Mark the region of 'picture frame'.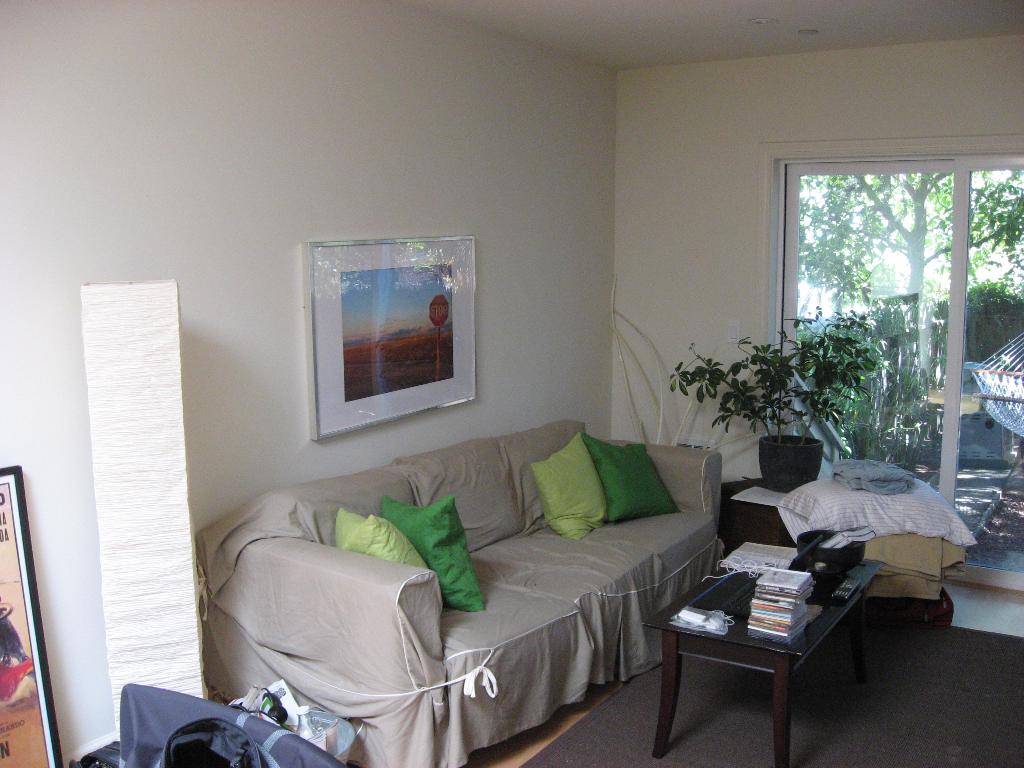
Region: 301:234:478:440.
